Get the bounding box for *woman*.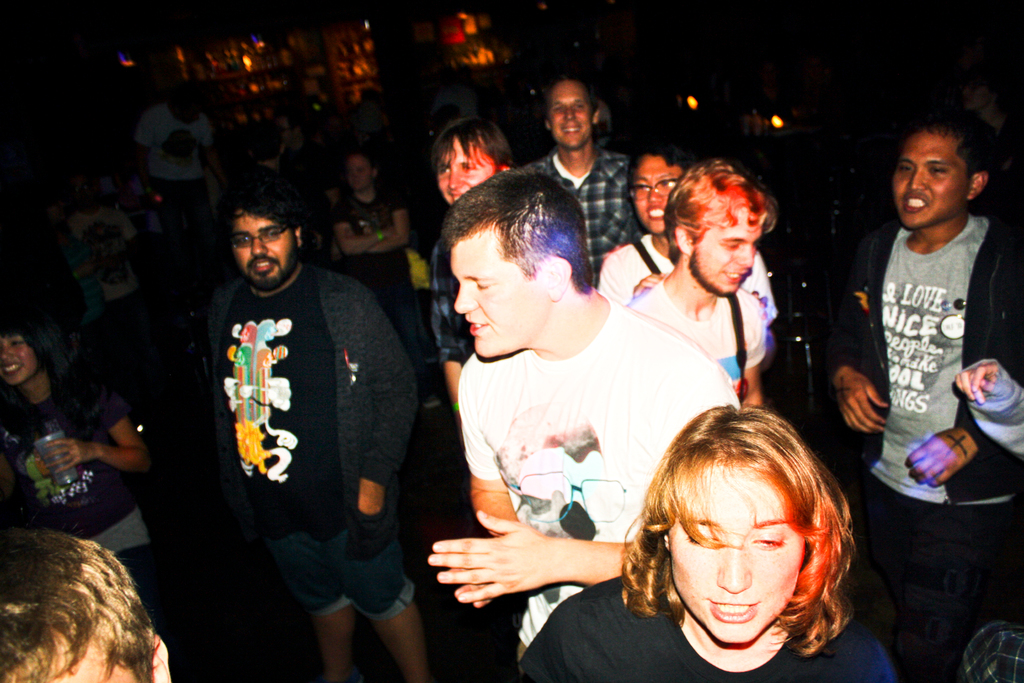
(580, 415, 899, 682).
